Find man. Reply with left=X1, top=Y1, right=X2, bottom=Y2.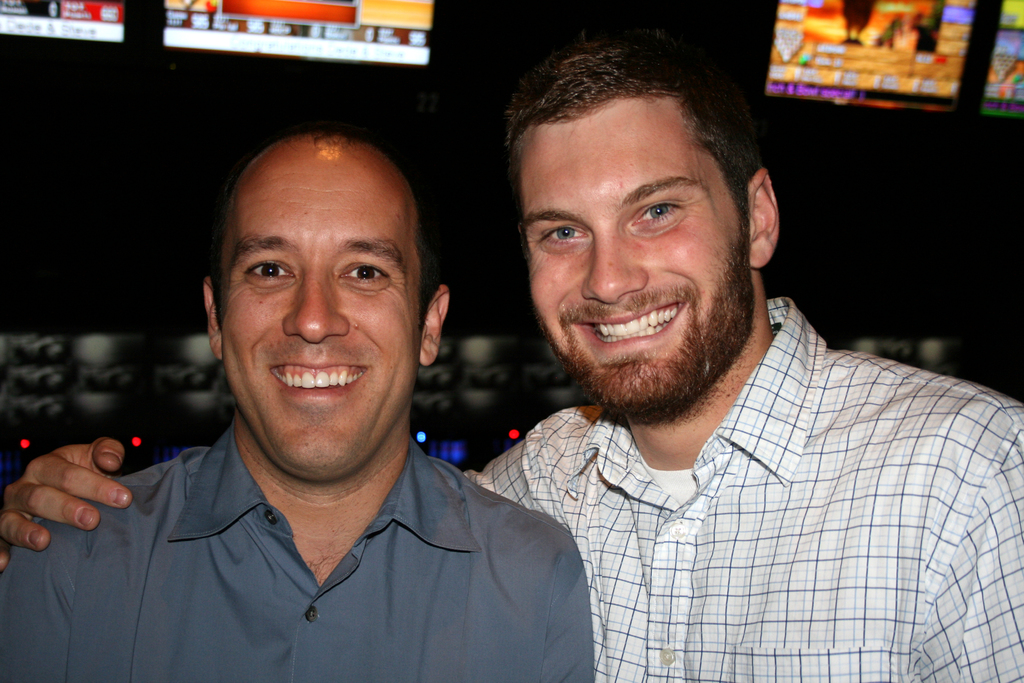
left=0, top=35, right=1023, bottom=682.
